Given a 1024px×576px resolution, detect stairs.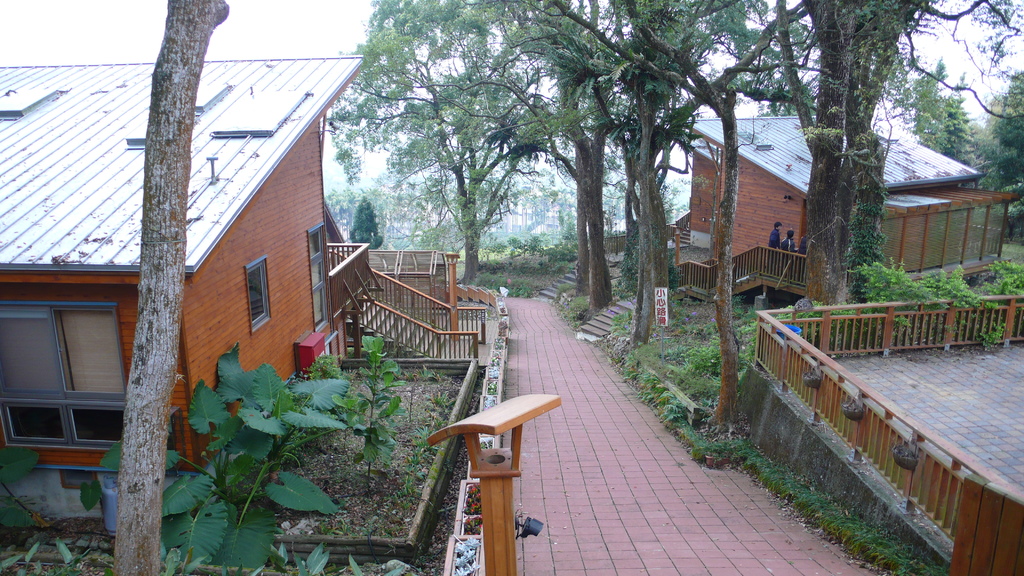
x1=579 y1=298 x2=635 y2=340.
